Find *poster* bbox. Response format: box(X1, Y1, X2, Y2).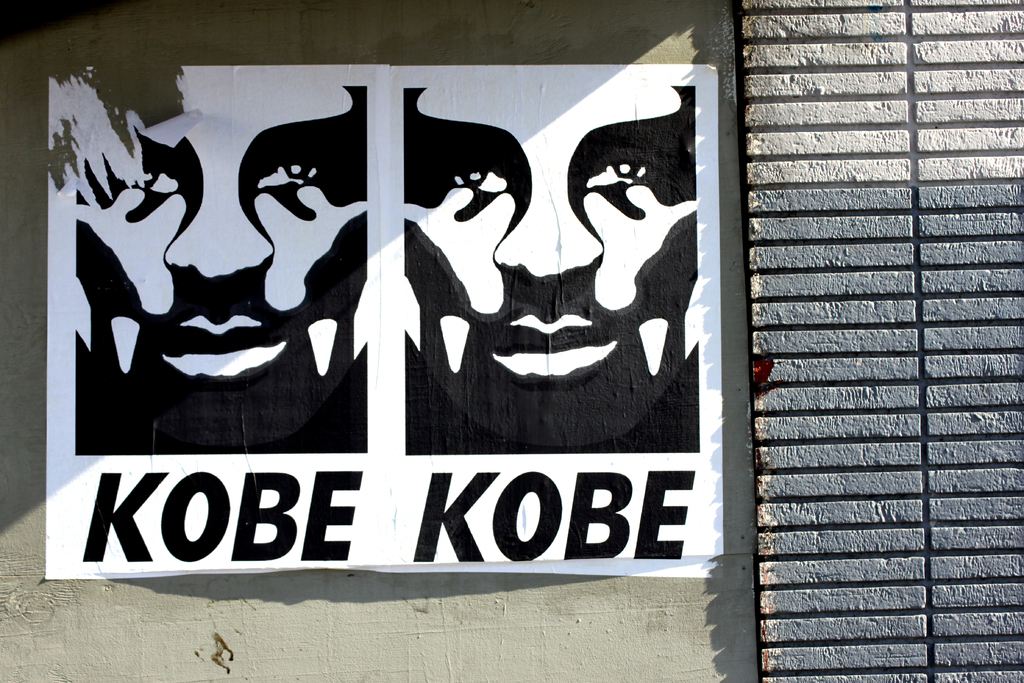
box(44, 63, 719, 577).
